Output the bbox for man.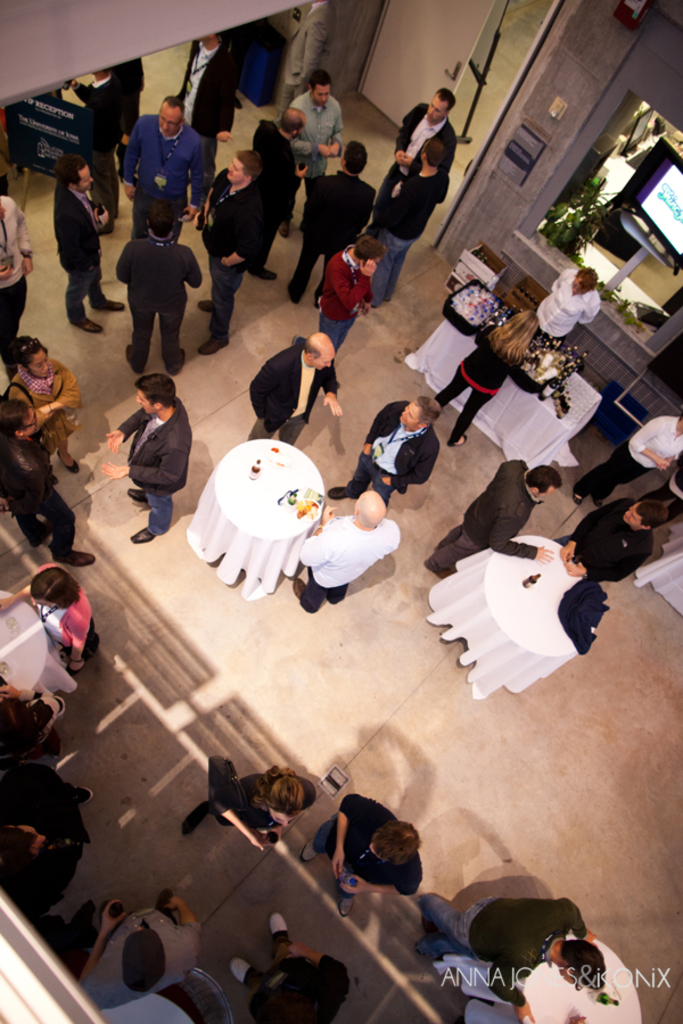
[1,398,105,571].
